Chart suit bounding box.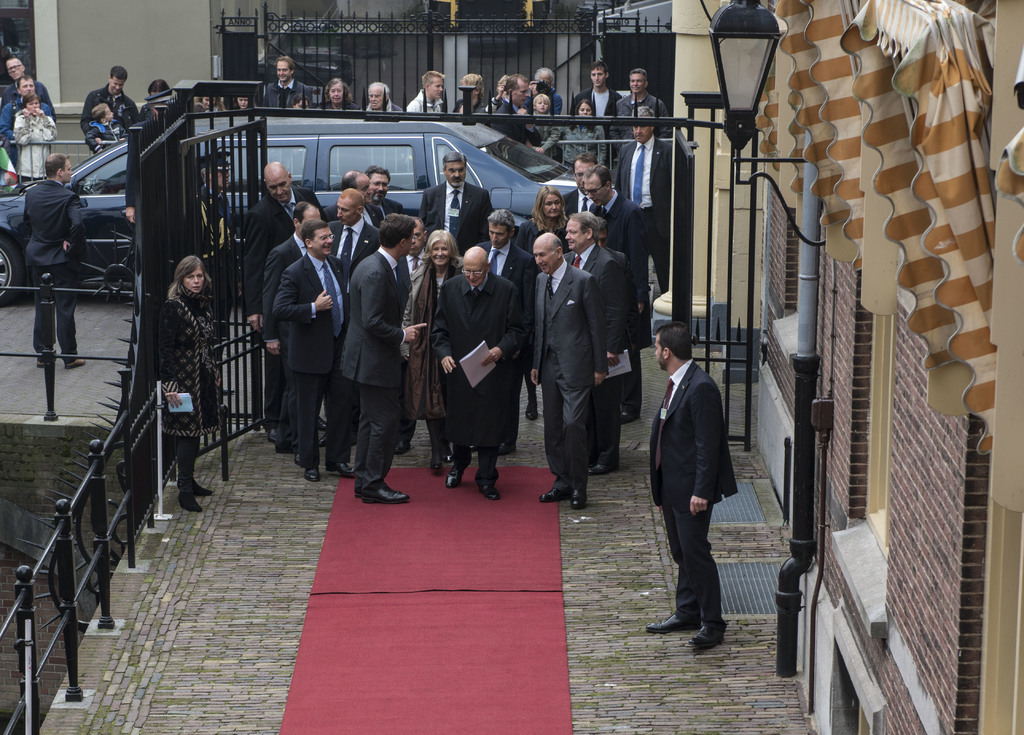
Charted: crop(652, 300, 752, 644).
